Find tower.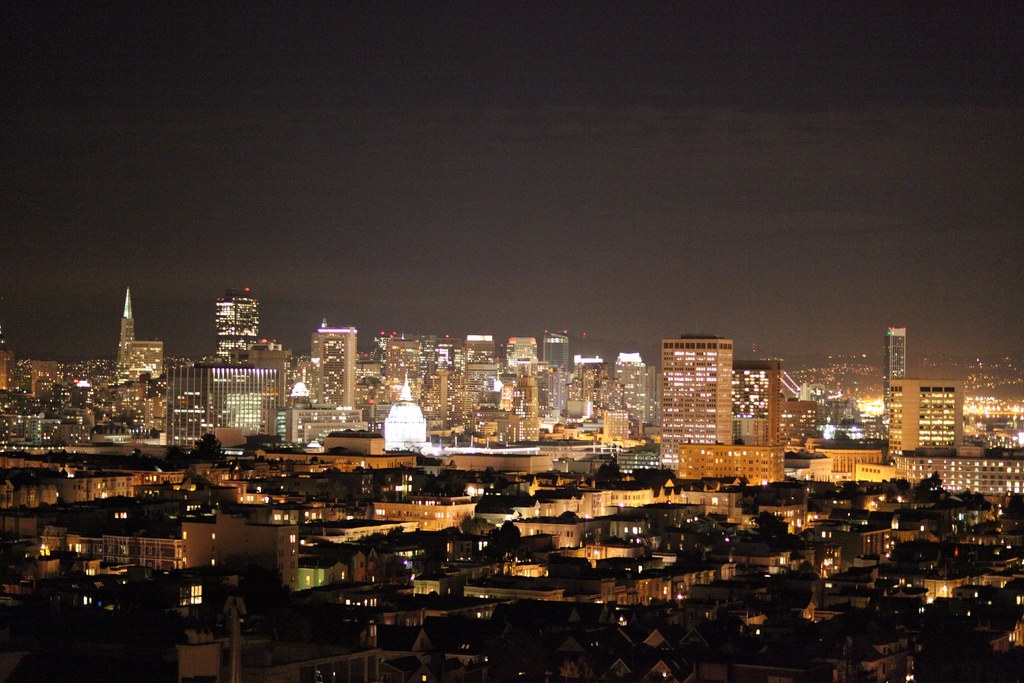
545 333 568 370.
